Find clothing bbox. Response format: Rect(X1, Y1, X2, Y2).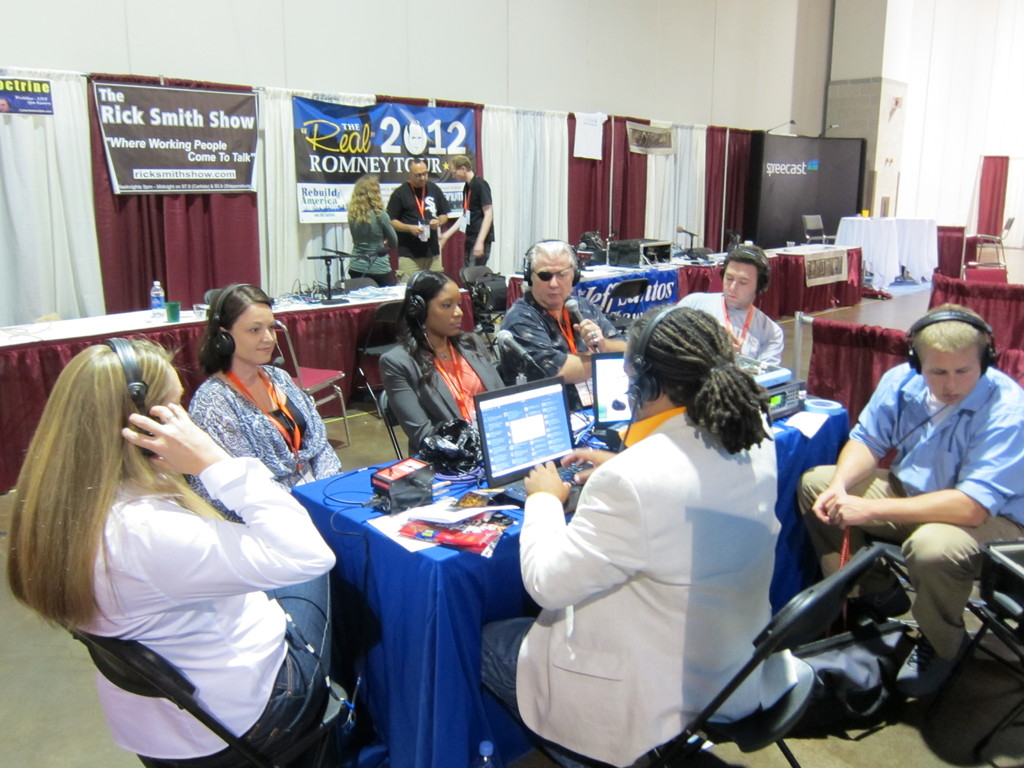
Rect(675, 292, 782, 368).
